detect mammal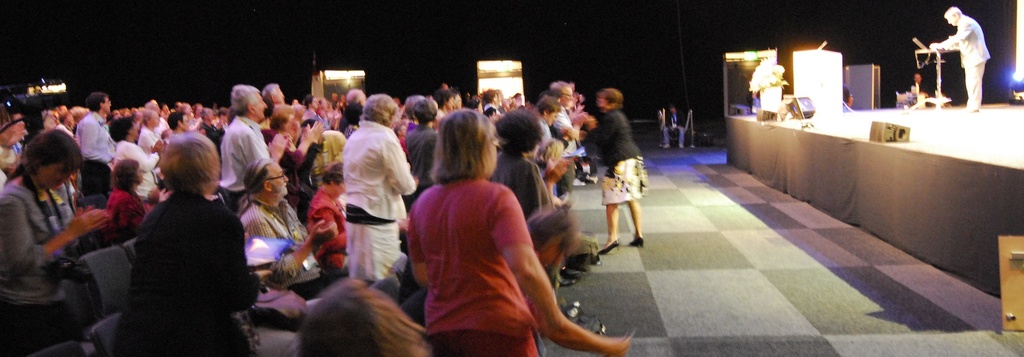
pyautogui.locateOnScreen(929, 4, 992, 112)
